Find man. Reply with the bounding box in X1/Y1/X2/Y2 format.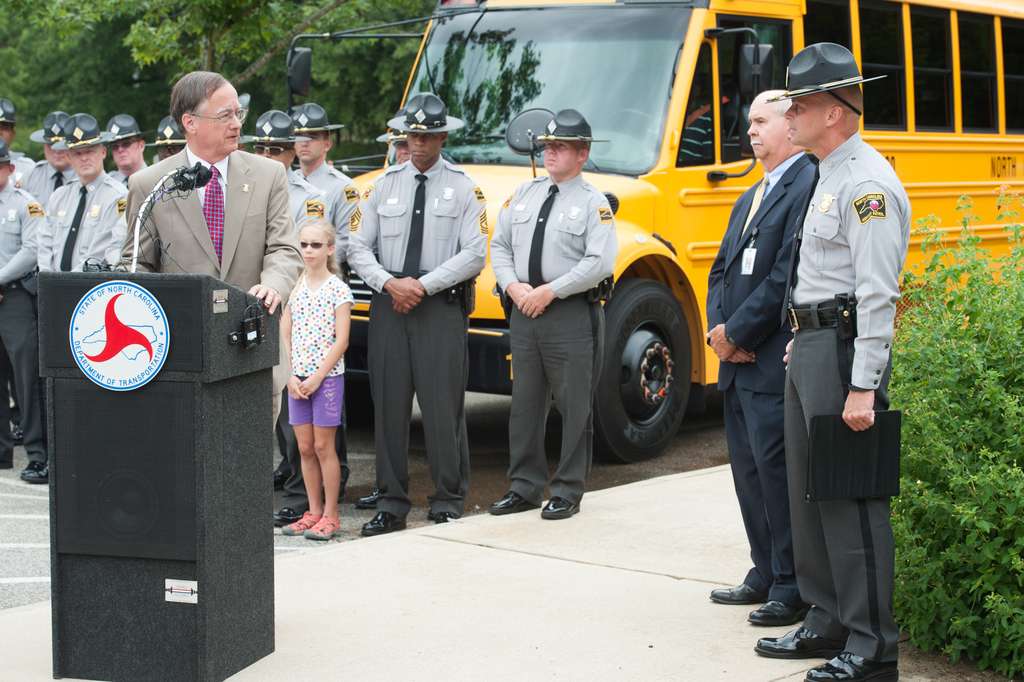
753/41/913/681.
